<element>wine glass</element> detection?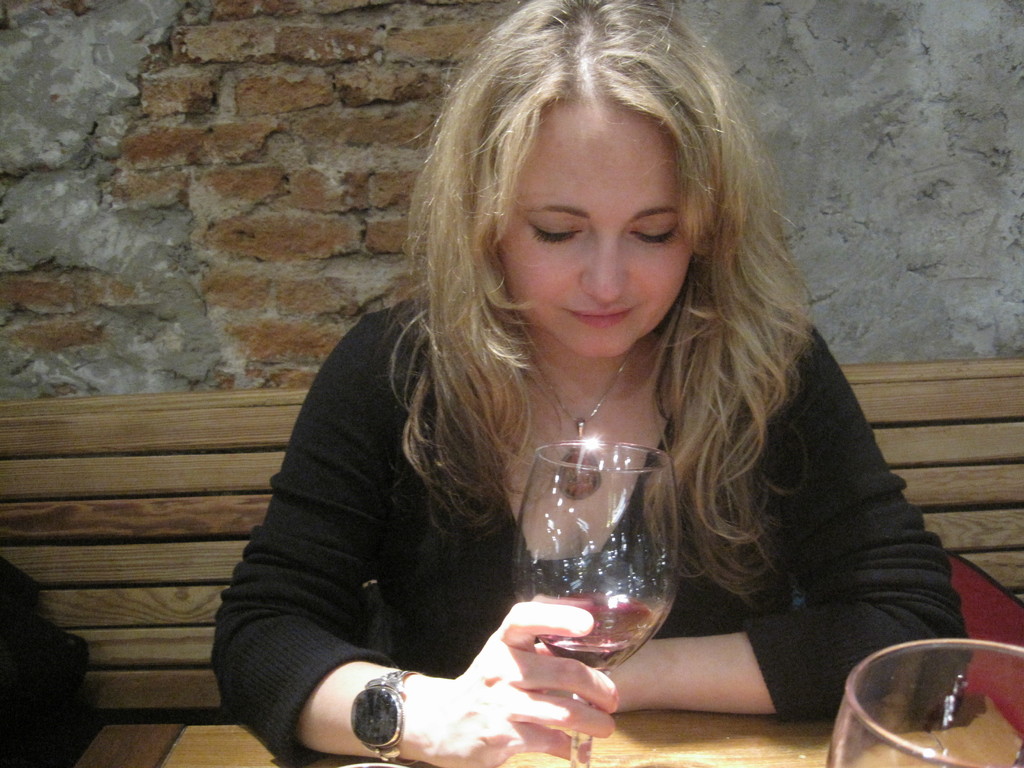
bbox(826, 644, 1023, 767)
